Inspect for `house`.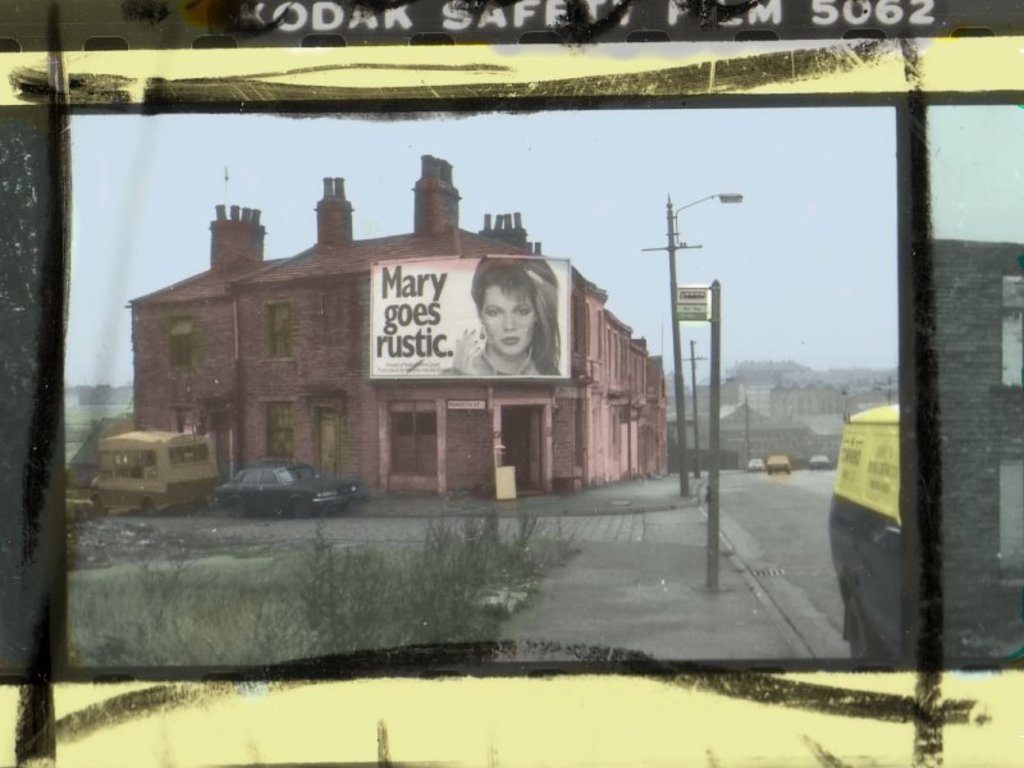
Inspection: 774:385:855:411.
